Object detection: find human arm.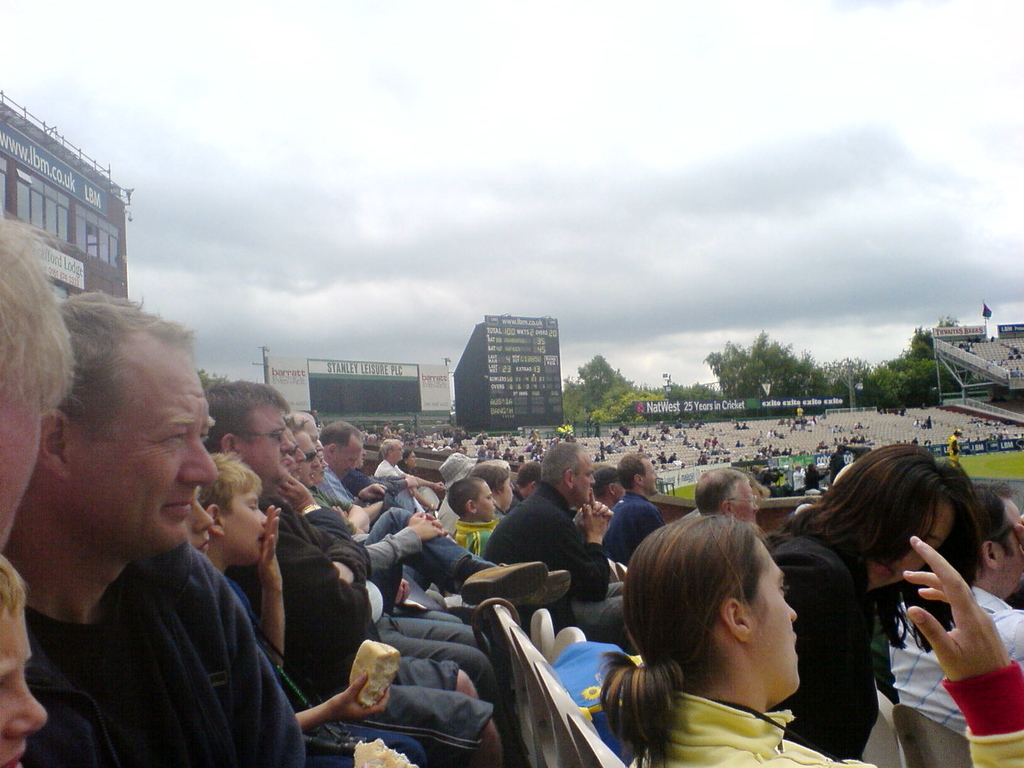
355:506:442:580.
